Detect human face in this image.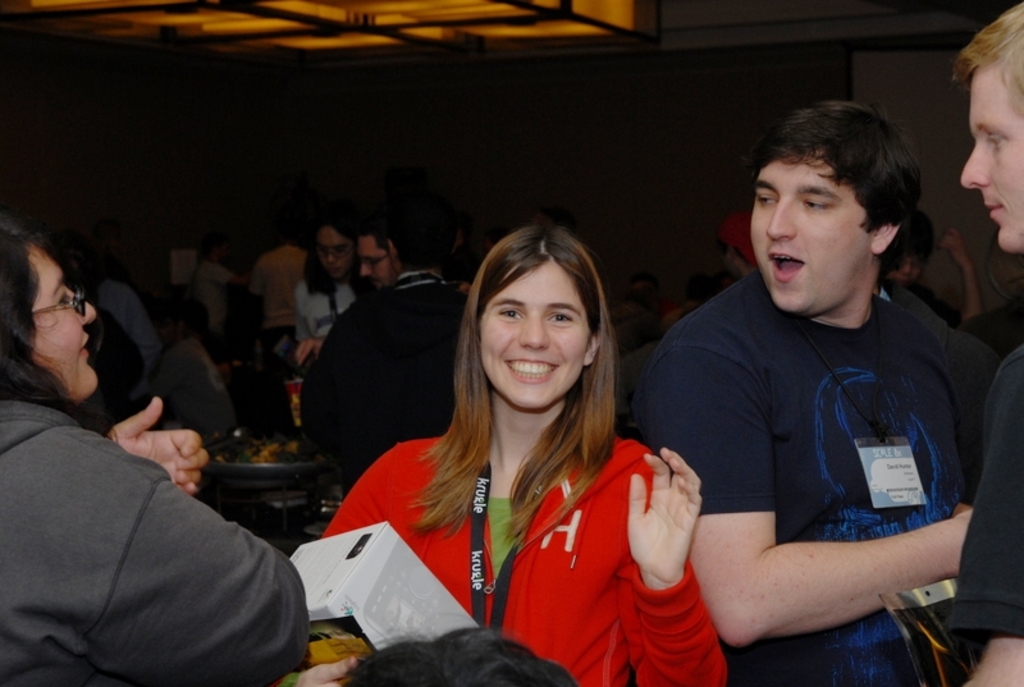
Detection: select_region(481, 266, 590, 413).
